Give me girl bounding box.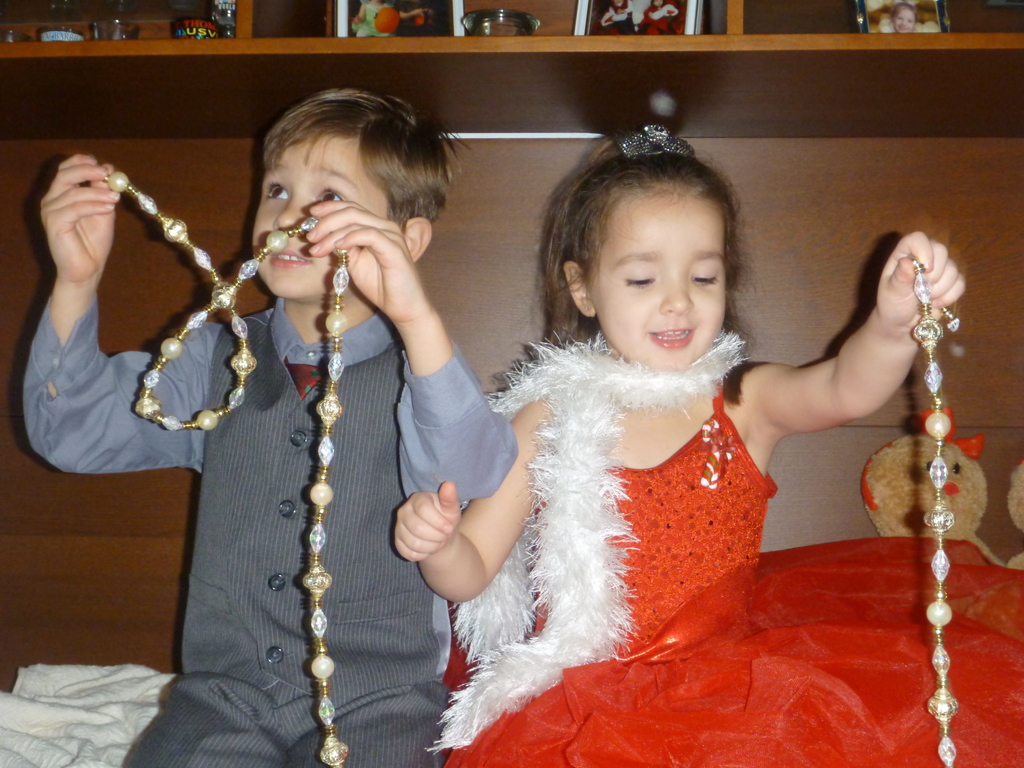
<bbox>392, 126, 1022, 767</bbox>.
